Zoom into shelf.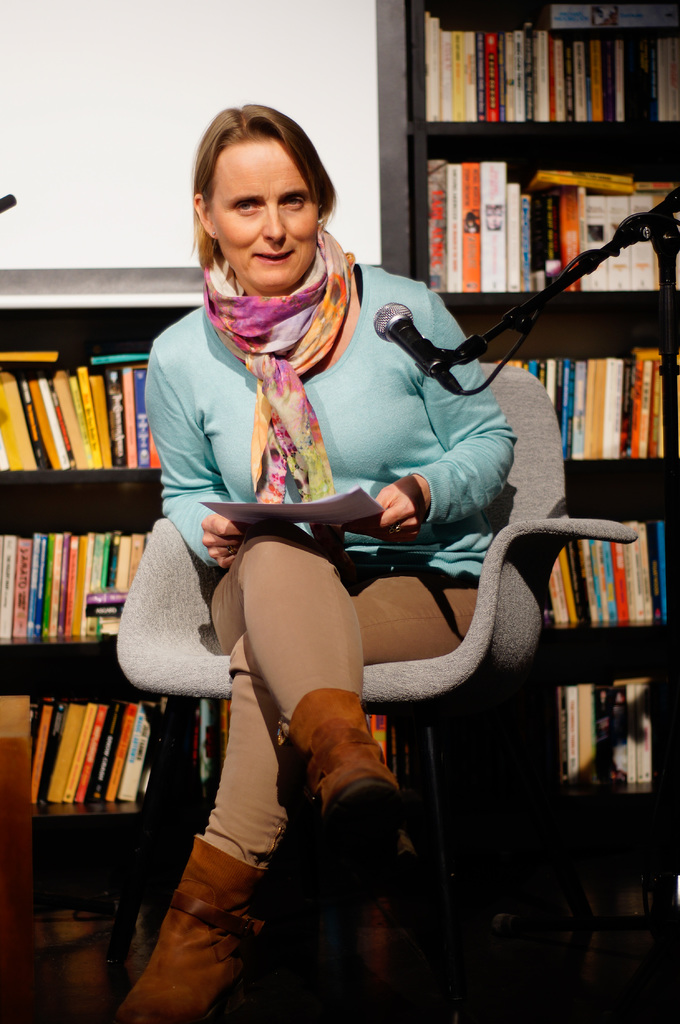
Zoom target: box(509, 643, 679, 834).
